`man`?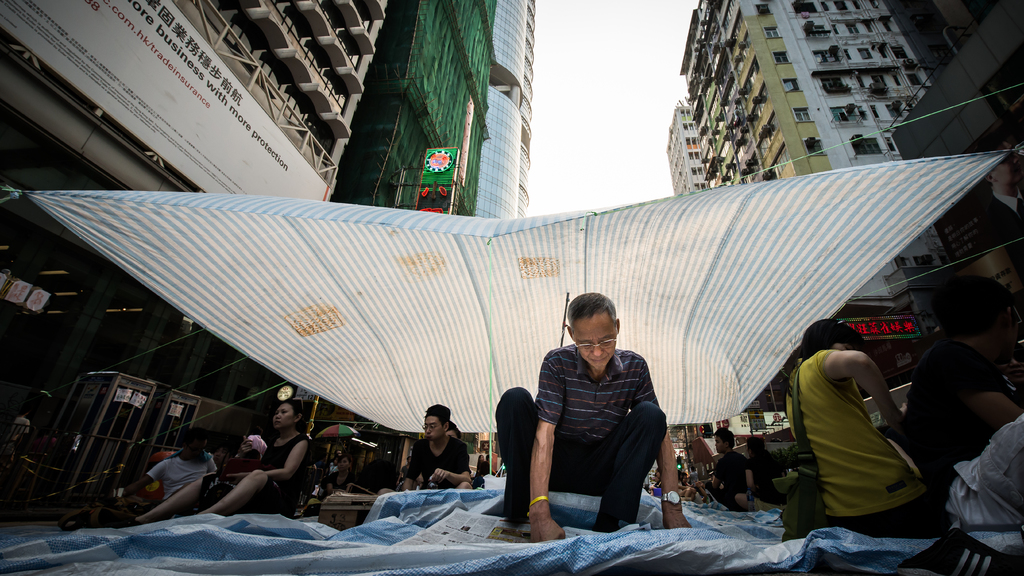
select_region(495, 290, 686, 541)
